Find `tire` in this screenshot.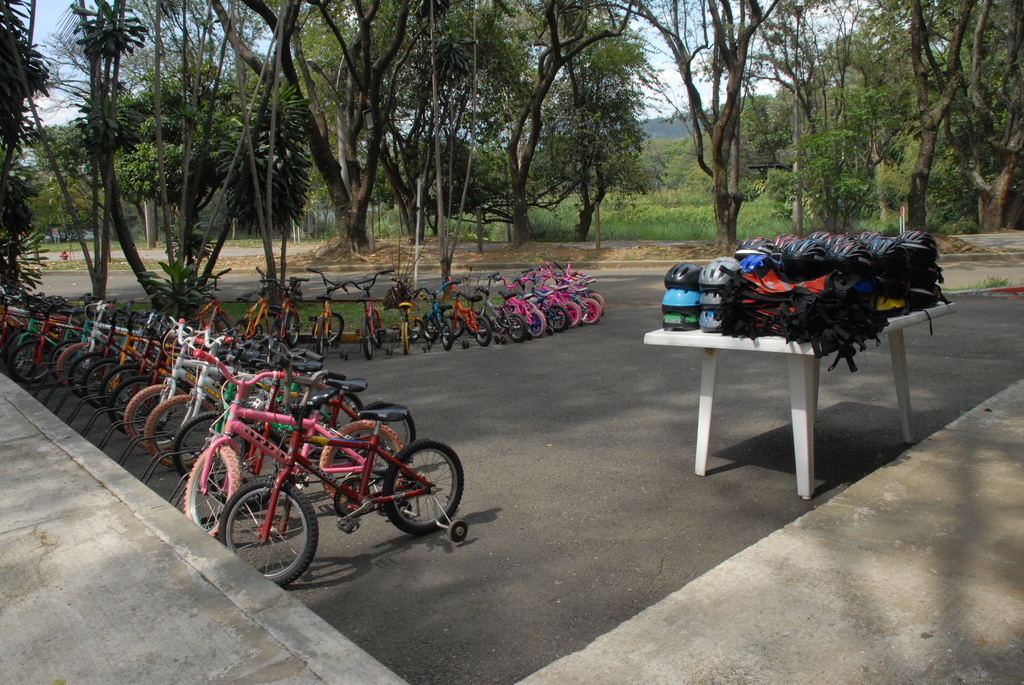
The bounding box for `tire` is (429, 340, 434, 350).
